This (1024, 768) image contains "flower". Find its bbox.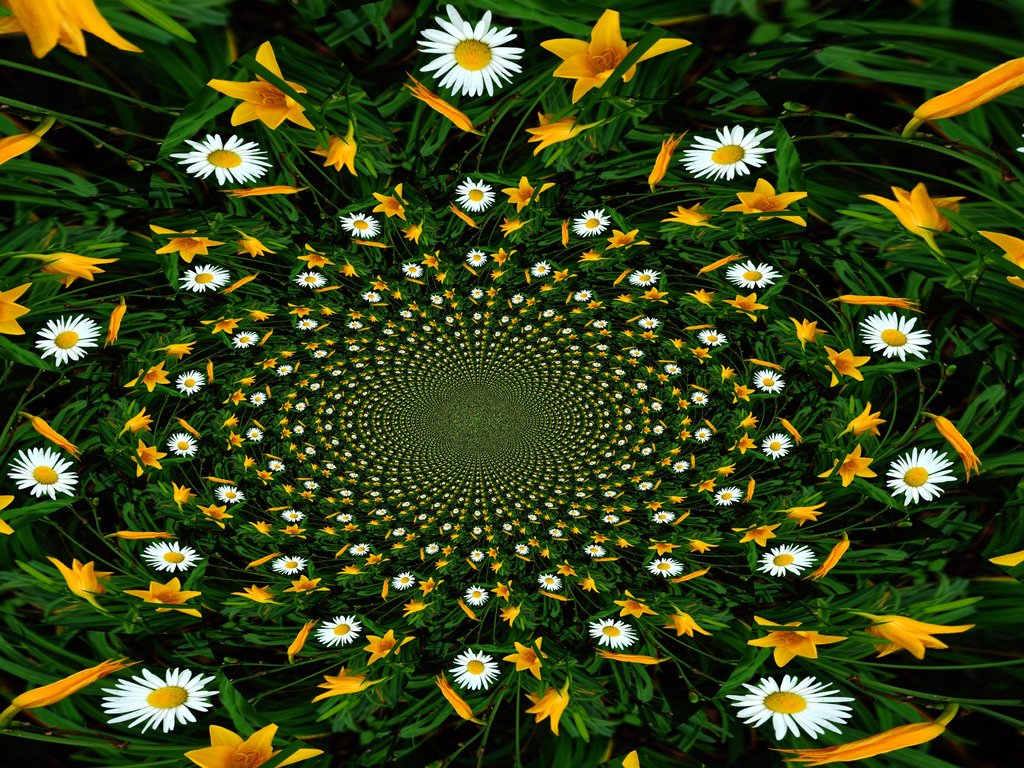
bbox(279, 483, 296, 497).
